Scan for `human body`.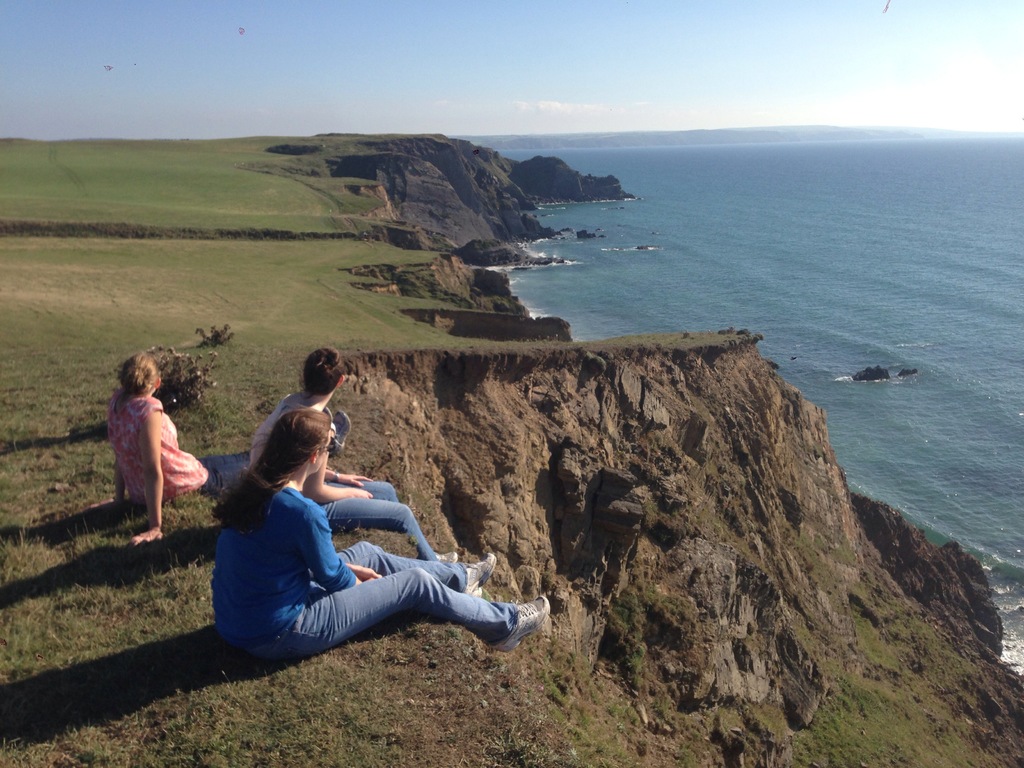
Scan result: bbox=(212, 409, 550, 663).
